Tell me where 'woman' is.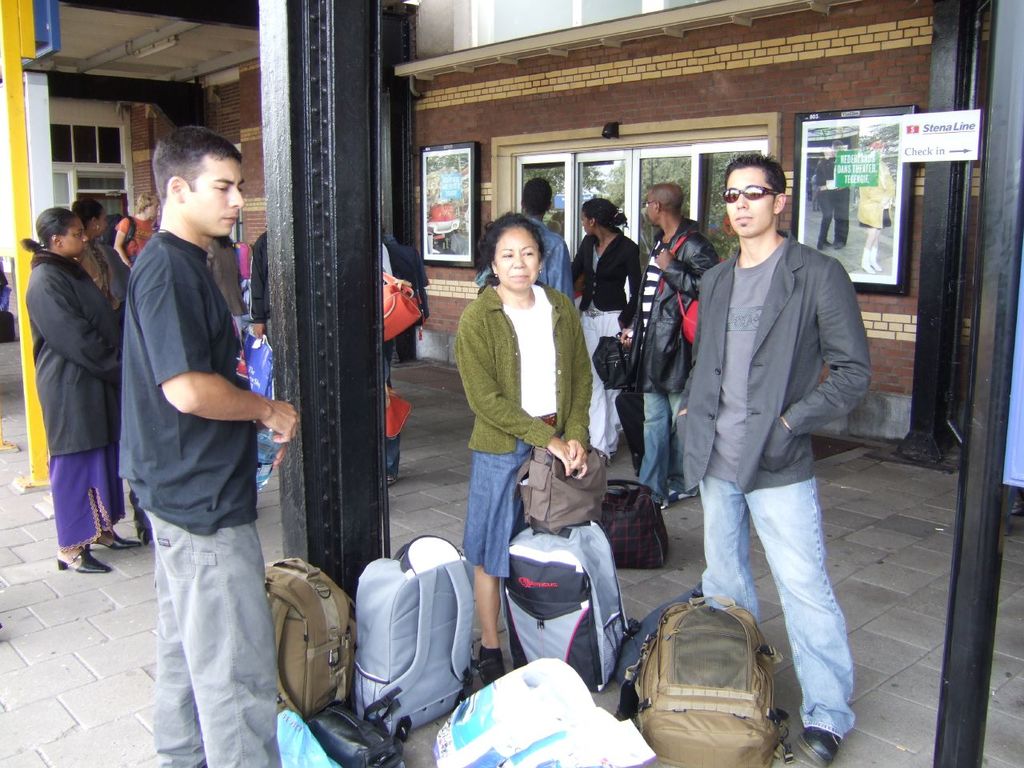
'woman' is at BBox(17, 202, 130, 574).
